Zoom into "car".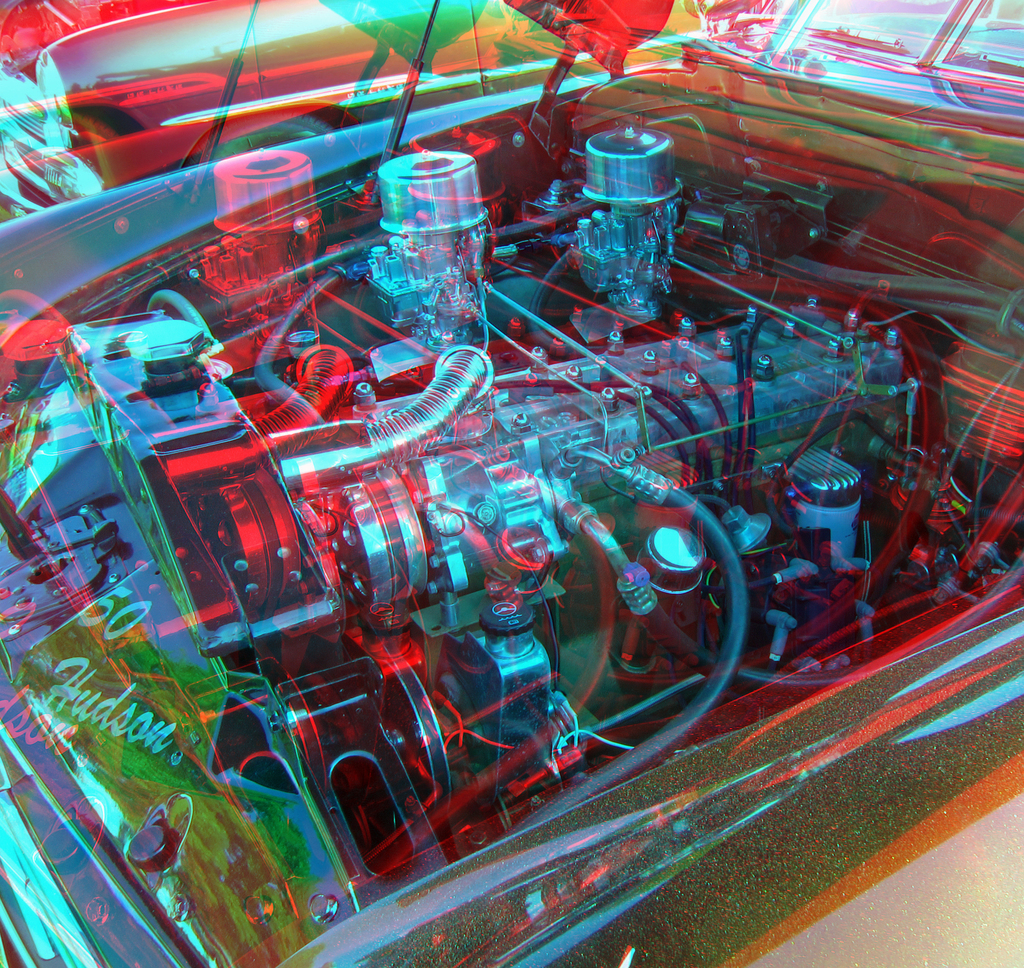
Zoom target: left=0, top=0, right=1021, bottom=967.
